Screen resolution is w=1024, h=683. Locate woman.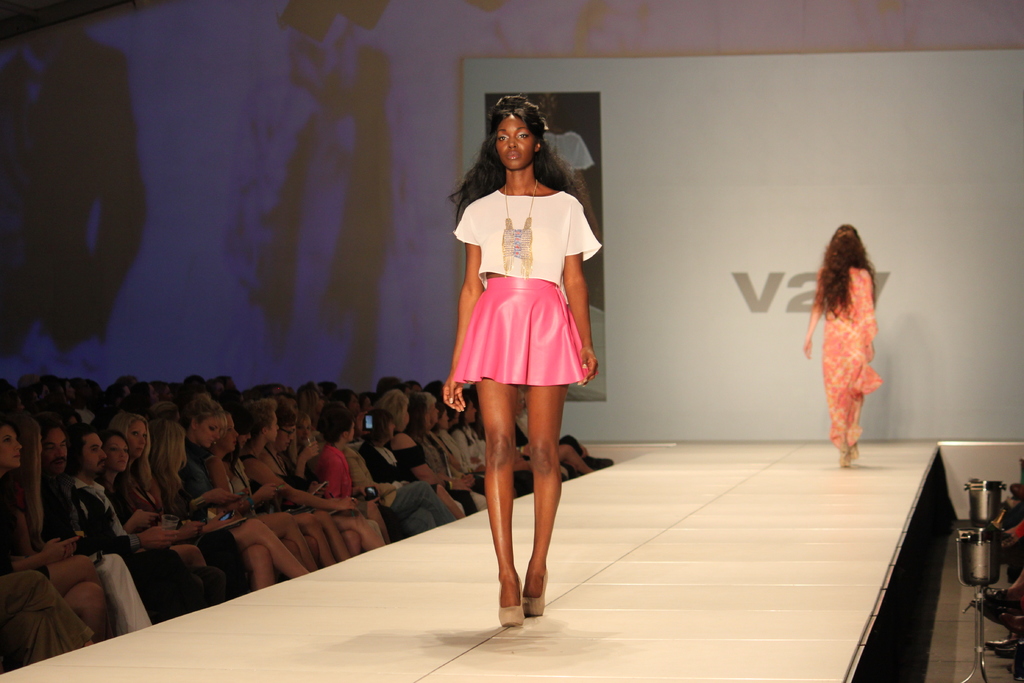
box=[803, 217, 881, 470].
